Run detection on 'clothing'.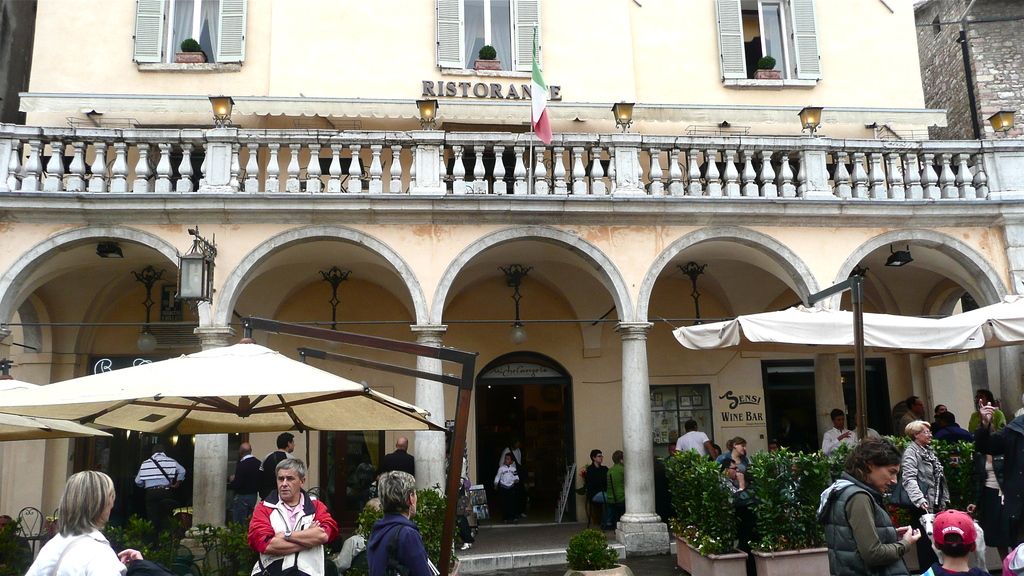
Result: <region>229, 464, 250, 499</region>.
